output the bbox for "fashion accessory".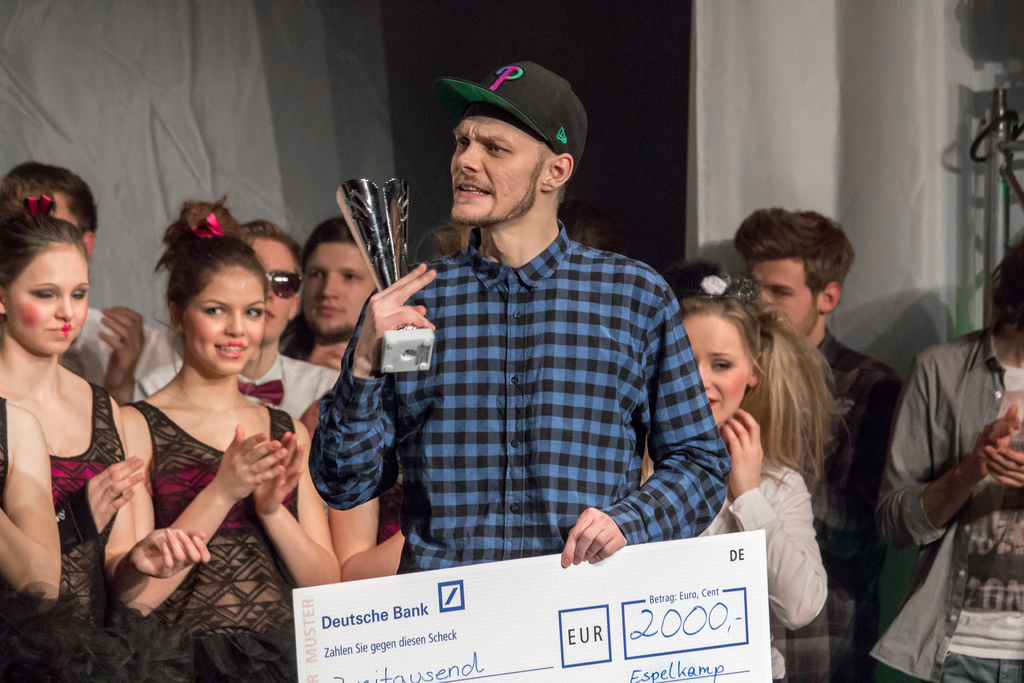
x1=442 y1=59 x2=586 y2=170.
